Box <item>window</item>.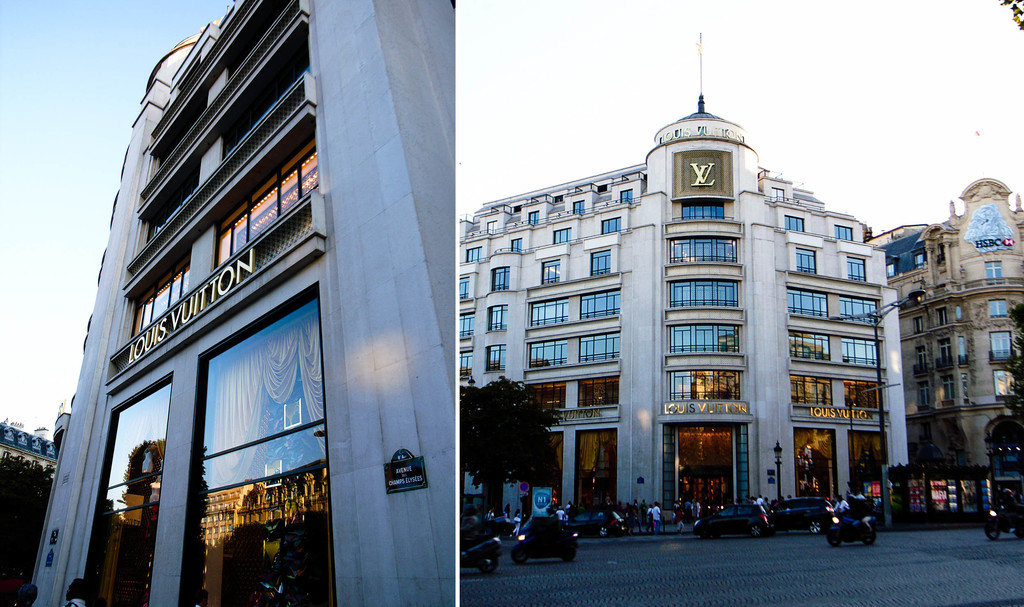
<box>796,249,819,277</box>.
